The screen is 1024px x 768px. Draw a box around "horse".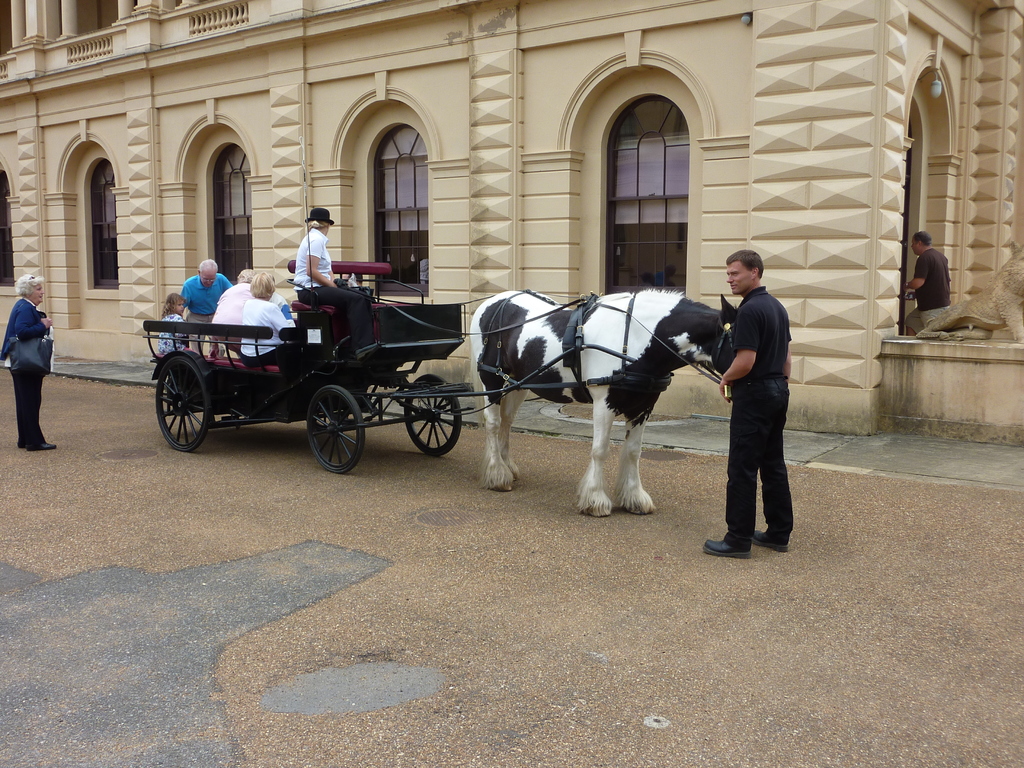
(x1=467, y1=285, x2=735, y2=519).
